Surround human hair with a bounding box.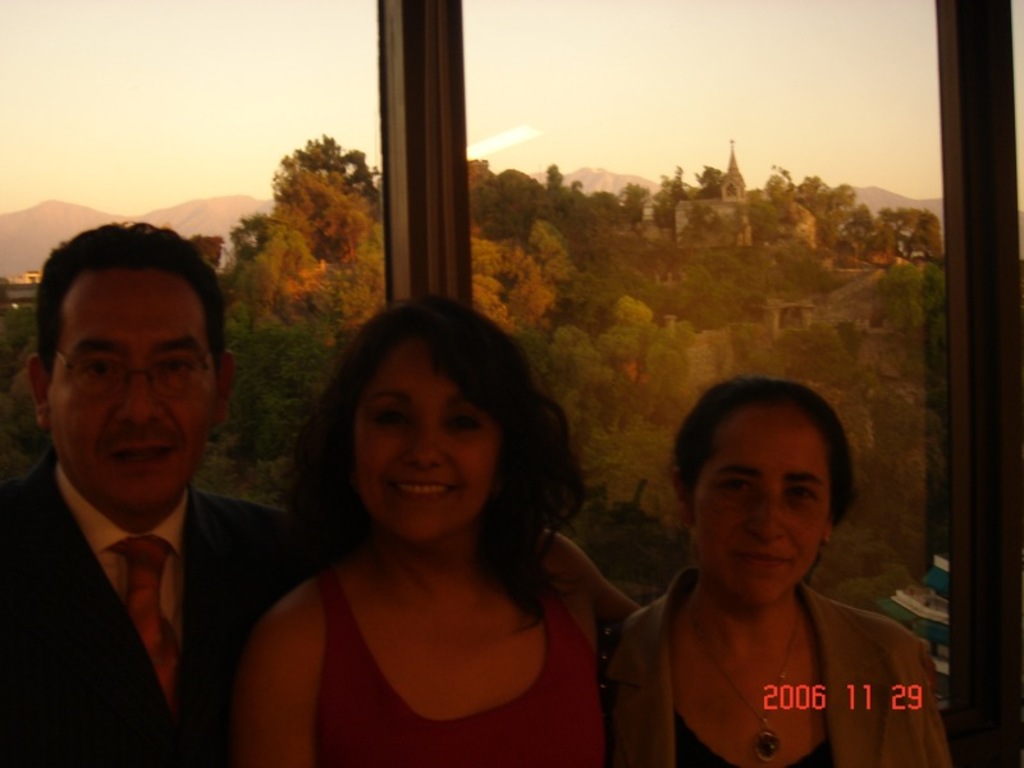
crop(271, 293, 566, 627).
